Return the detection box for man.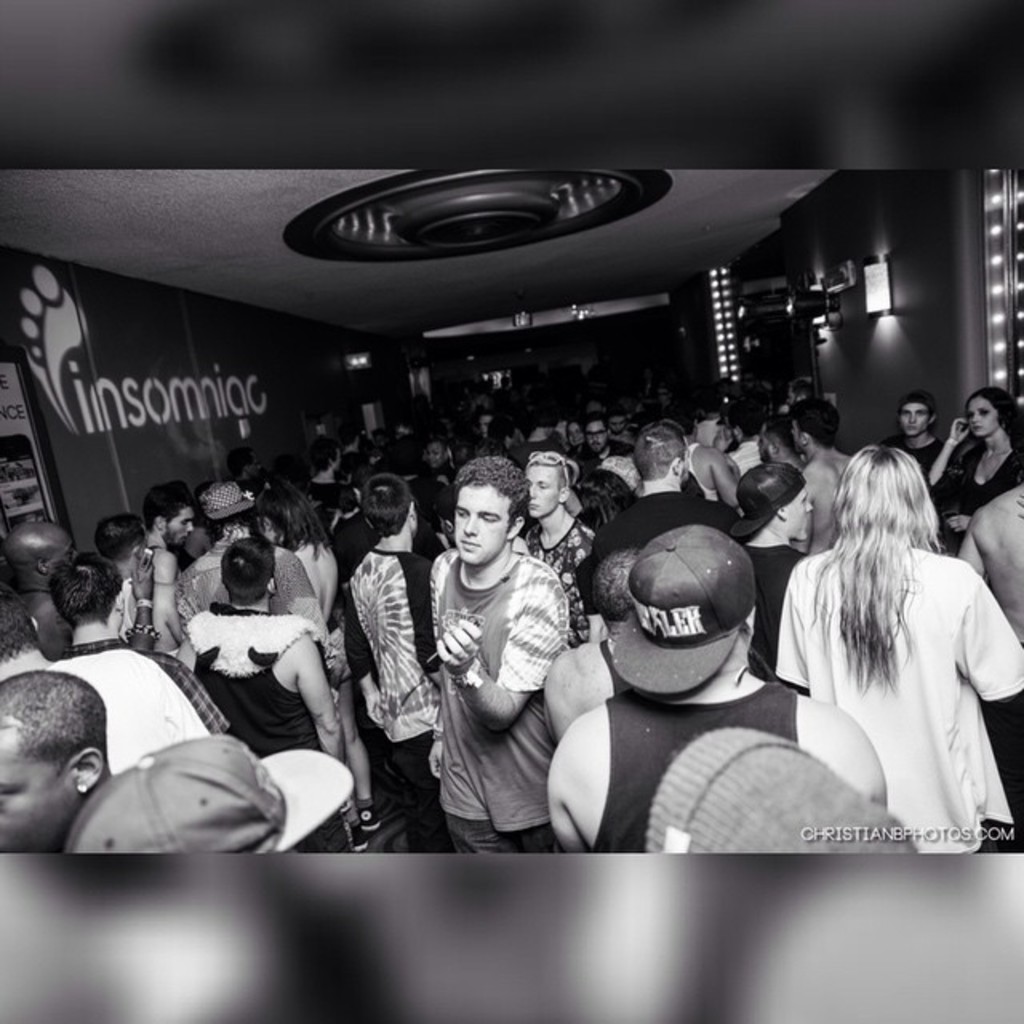
detection(229, 448, 269, 494).
